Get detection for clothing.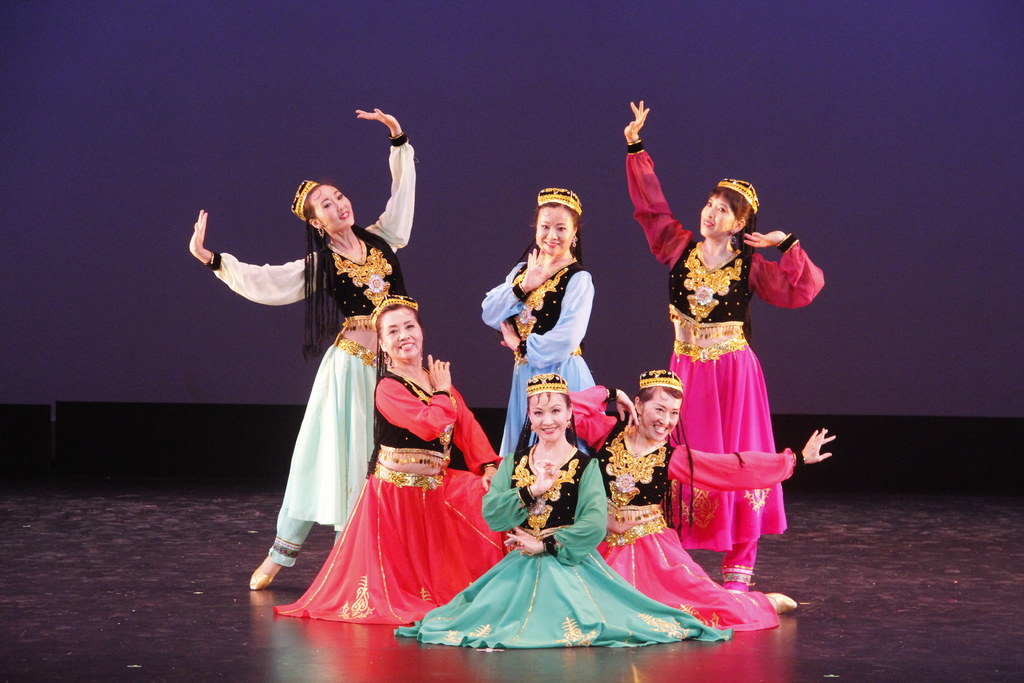
Detection: l=268, t=365, r=518, b=631.
